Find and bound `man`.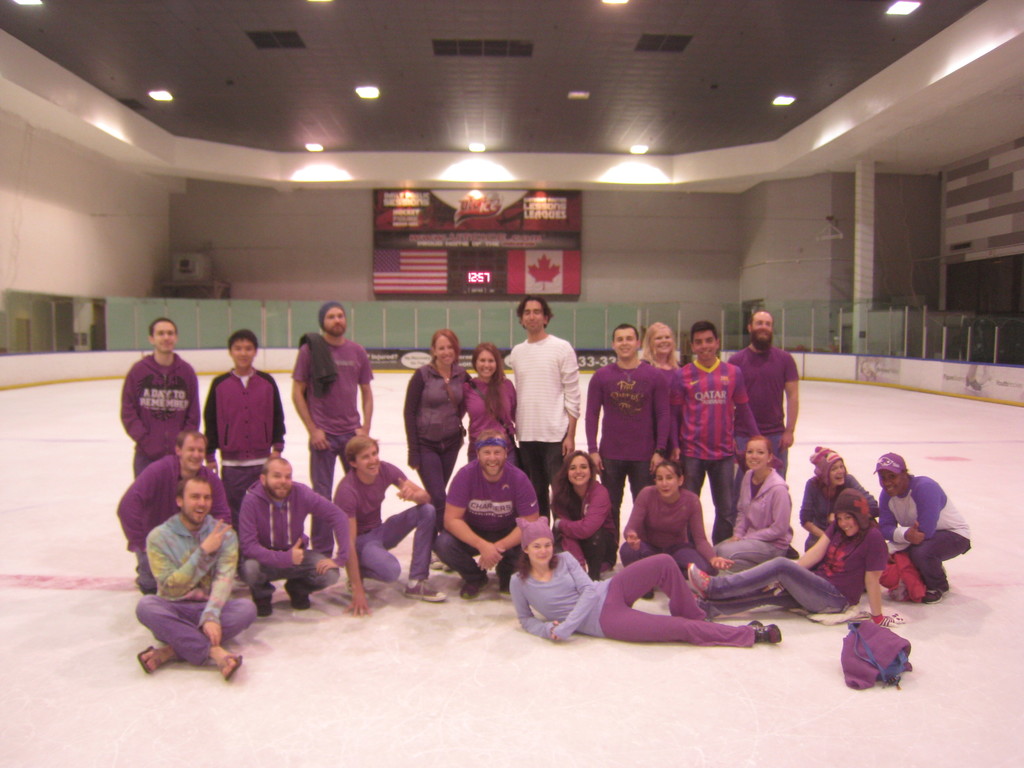
Bound: 136/474/258/679.
